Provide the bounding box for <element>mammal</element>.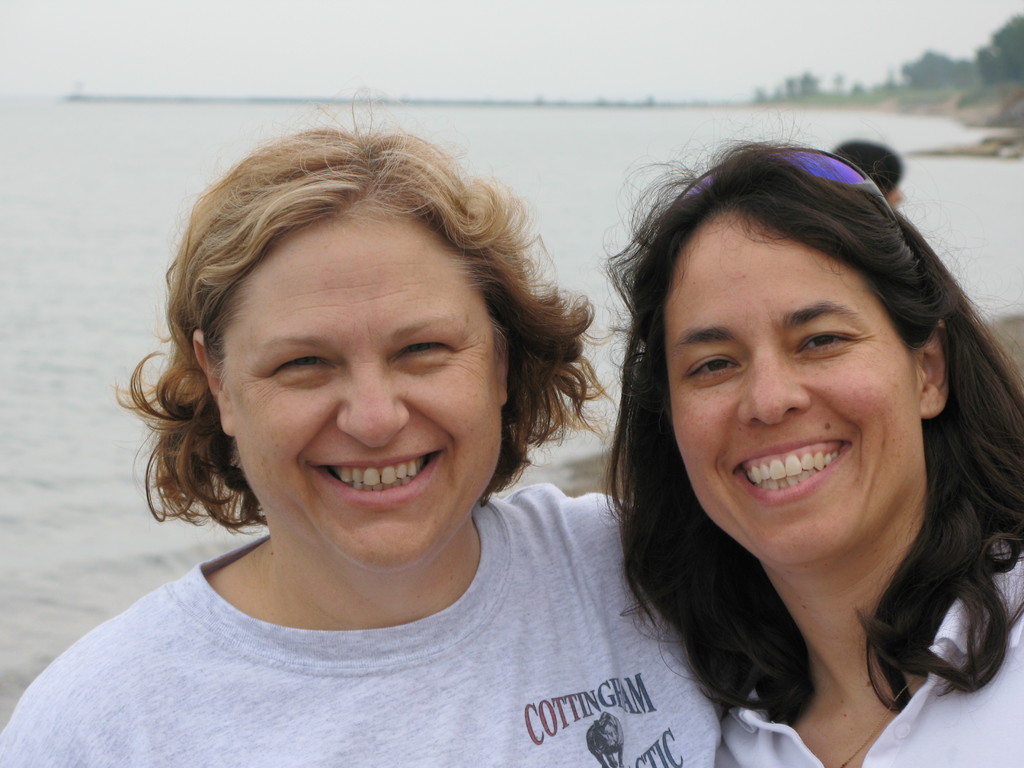
crop(10, 116, 733, 758).
